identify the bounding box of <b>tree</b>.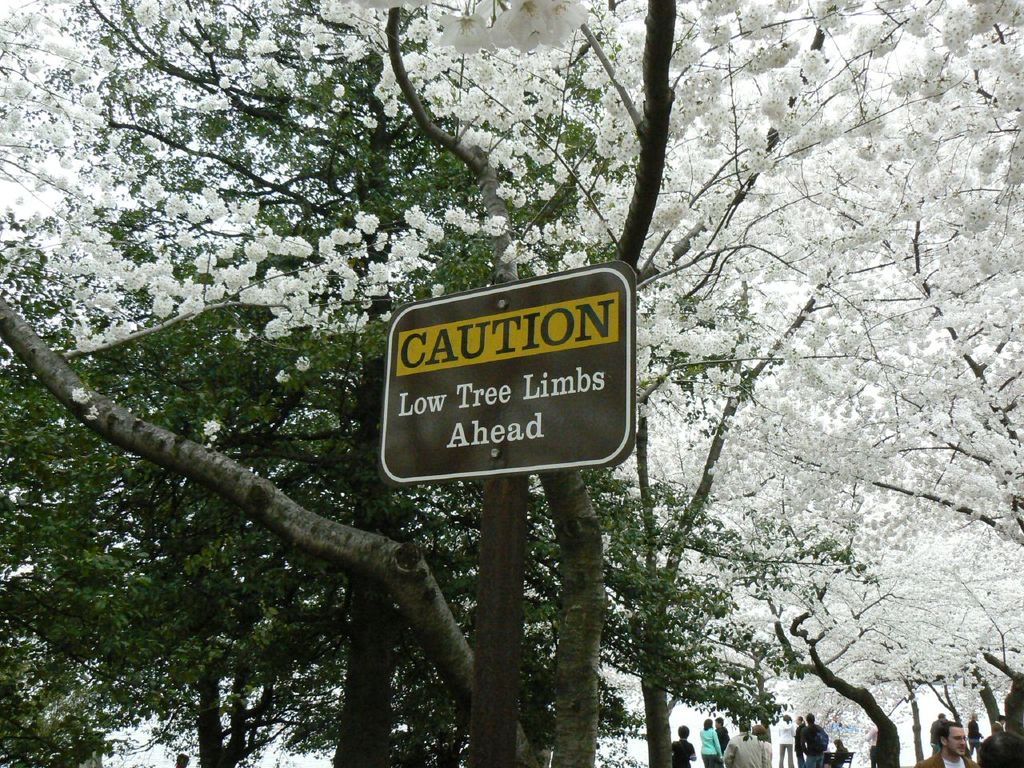
crop(726, 0, 1023, 765).
